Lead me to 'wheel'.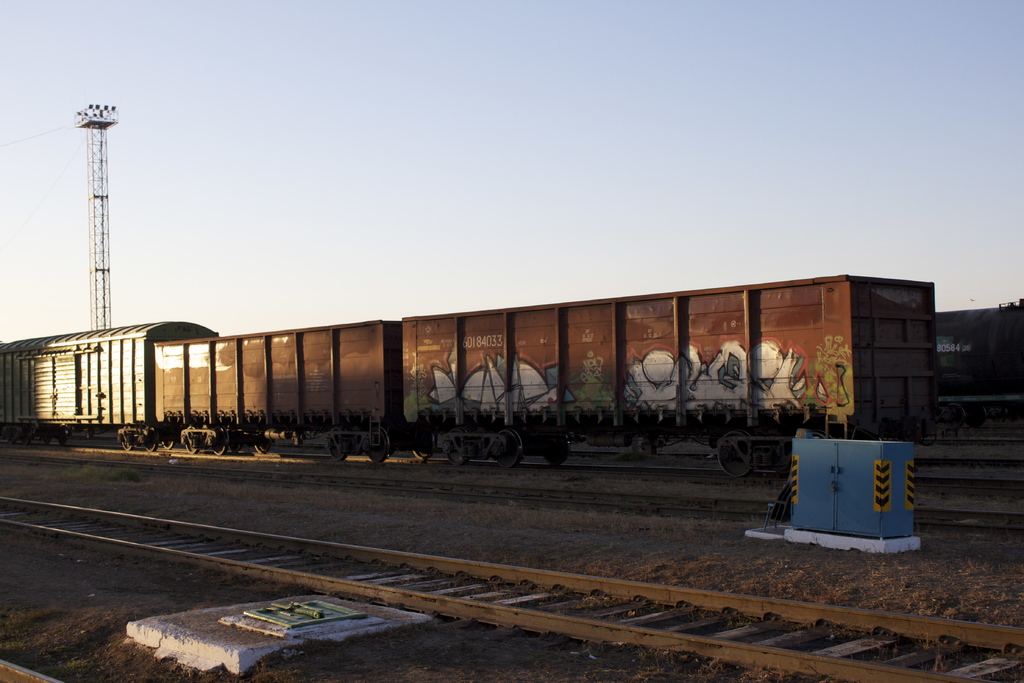
Lead to 367,427,390,464.
